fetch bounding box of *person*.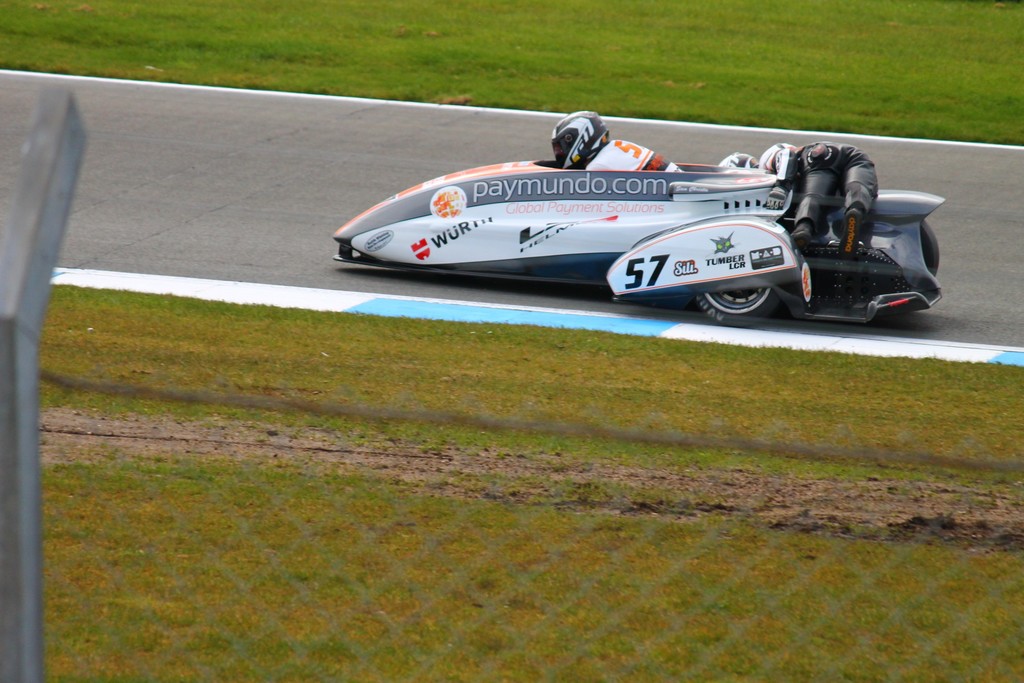
Bbox: region(545, 100, 690, 177).
